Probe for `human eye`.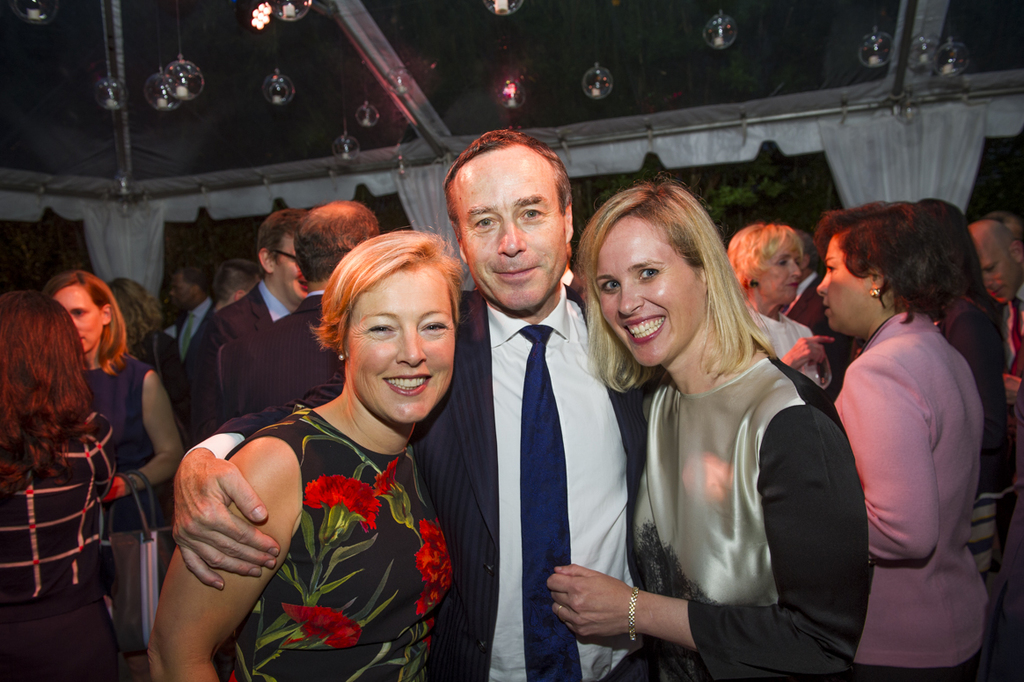
Probe result: (519, 205, 546, 223).
